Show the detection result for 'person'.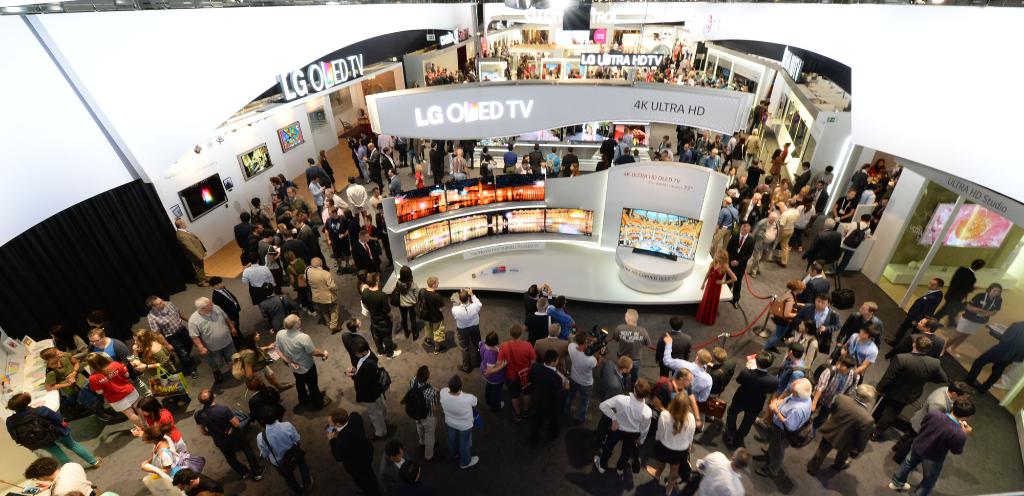
bbox(415, 162, 426, 188).
